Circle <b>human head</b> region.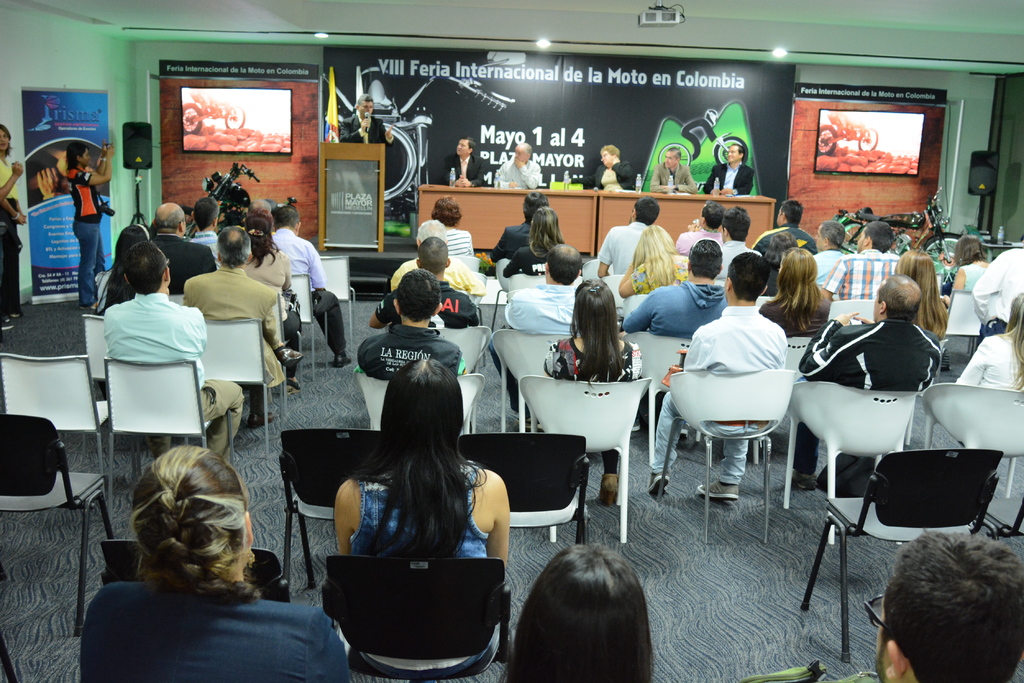
Region: (x1=115, y1=220, x2=155, y2=260).
